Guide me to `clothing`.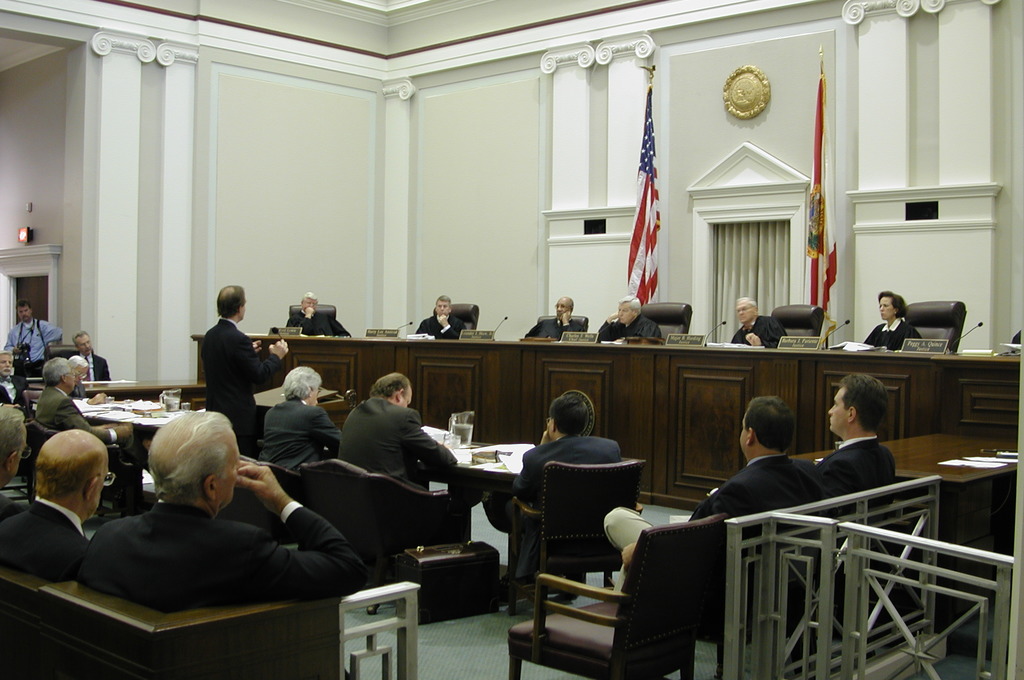
Guidance: {"left": 728, "top": 316, "right": 786, "bottom": 343}.
